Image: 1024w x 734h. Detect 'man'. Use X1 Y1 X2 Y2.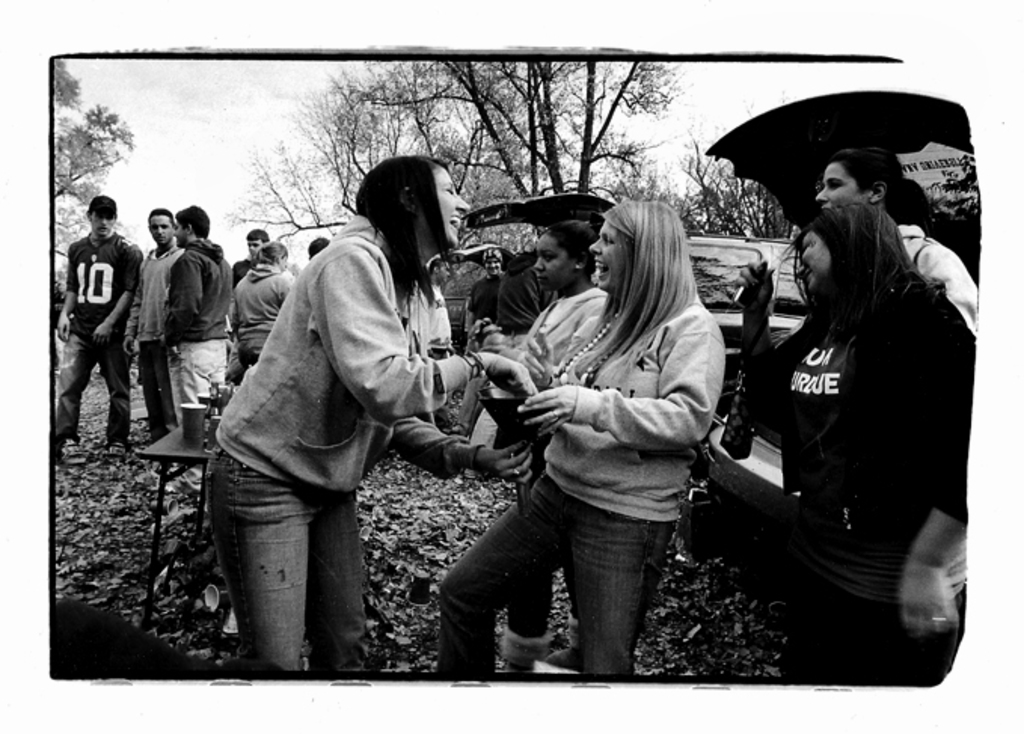
461 249 508 363.
